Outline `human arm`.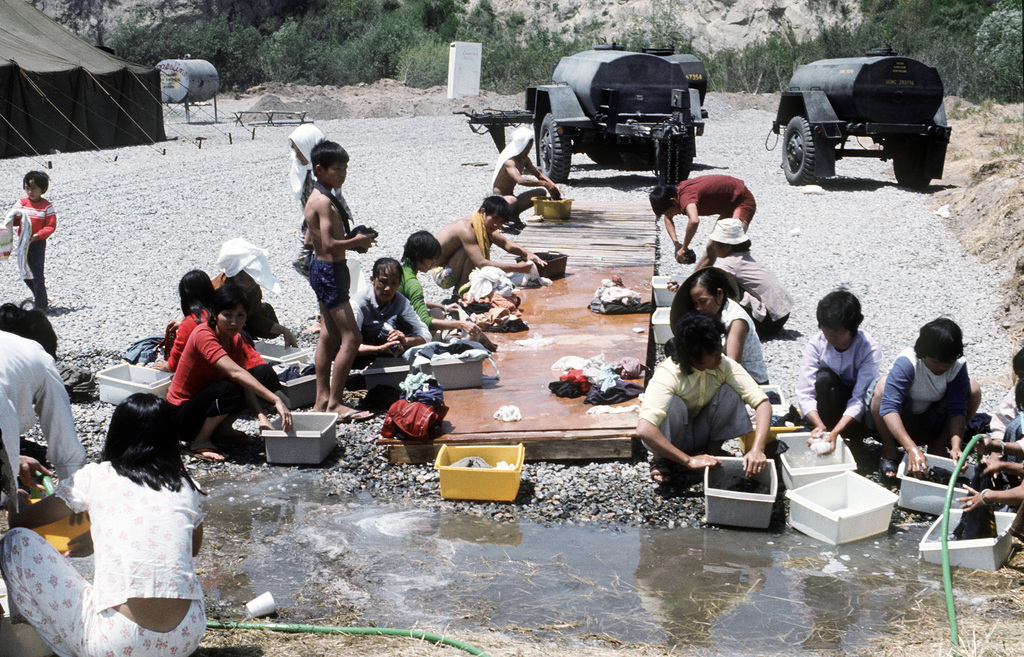
Outline: crop(458, 233, 532, 273).
